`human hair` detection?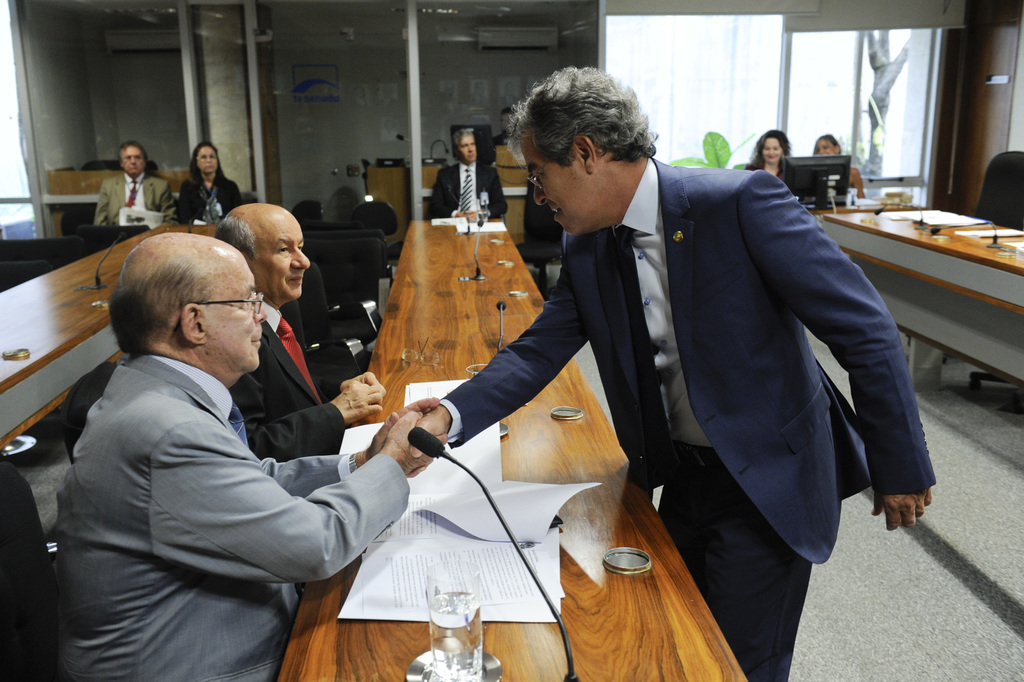
x1=811, y1=133, x2=841, y2=156
